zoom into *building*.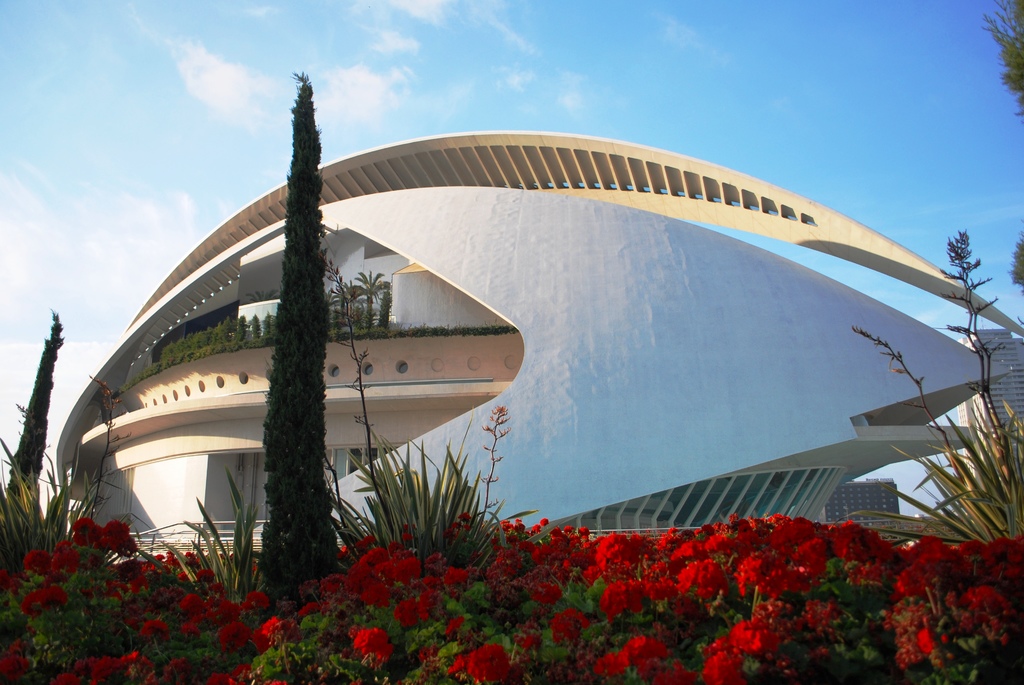
Zoom target: l=0, t=118, r=1023, b=684.
